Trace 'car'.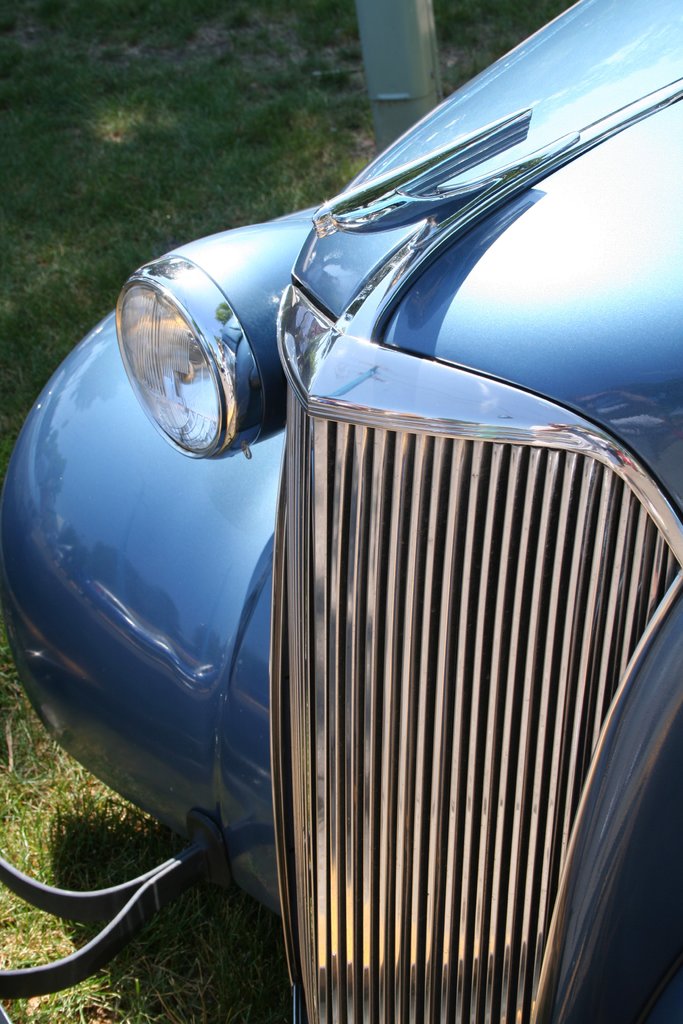
Traced to <region>67, 90, 673, 1023</region>.
